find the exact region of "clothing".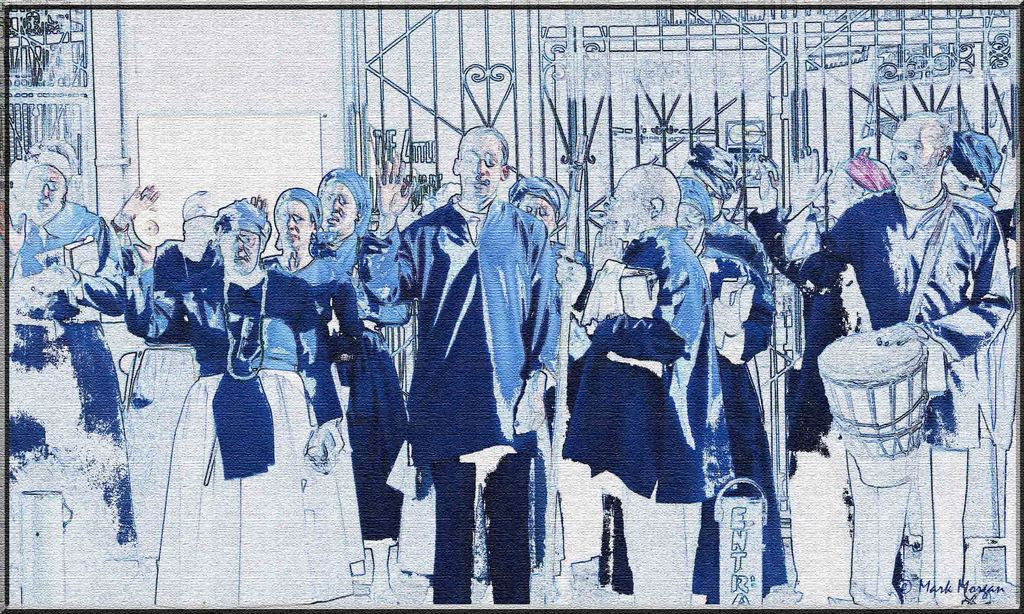
Exact region: bbox=(562, 228, 736, 605).
